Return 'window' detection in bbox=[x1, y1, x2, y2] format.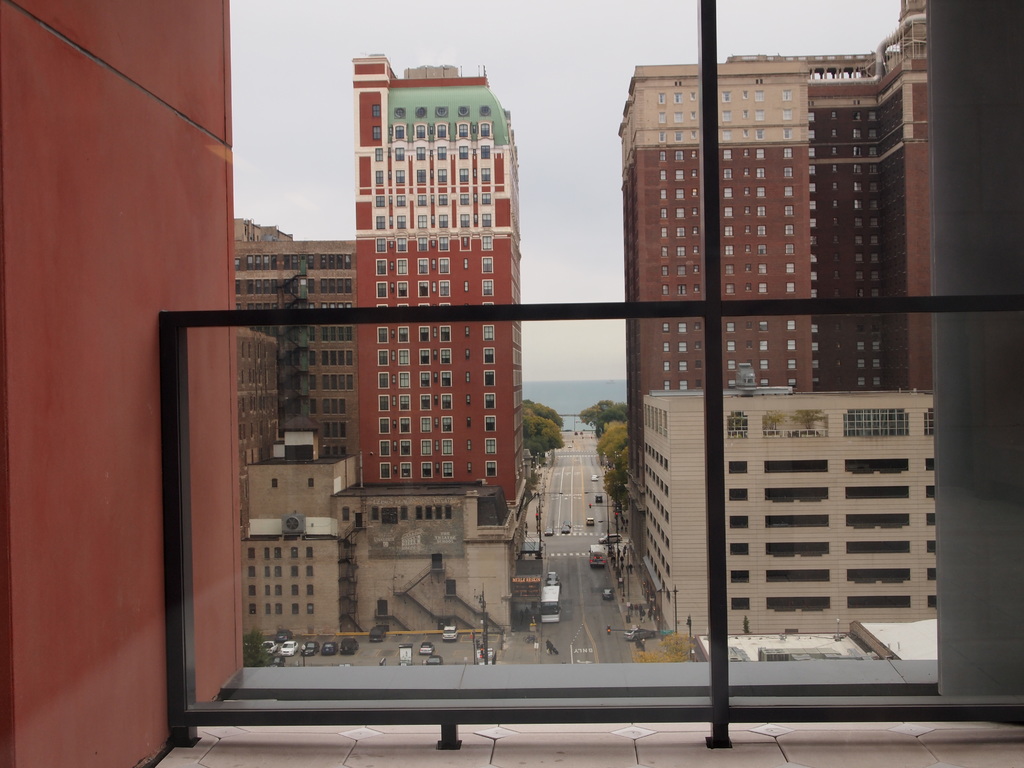
bbox=[398, 326, 408, 344].
